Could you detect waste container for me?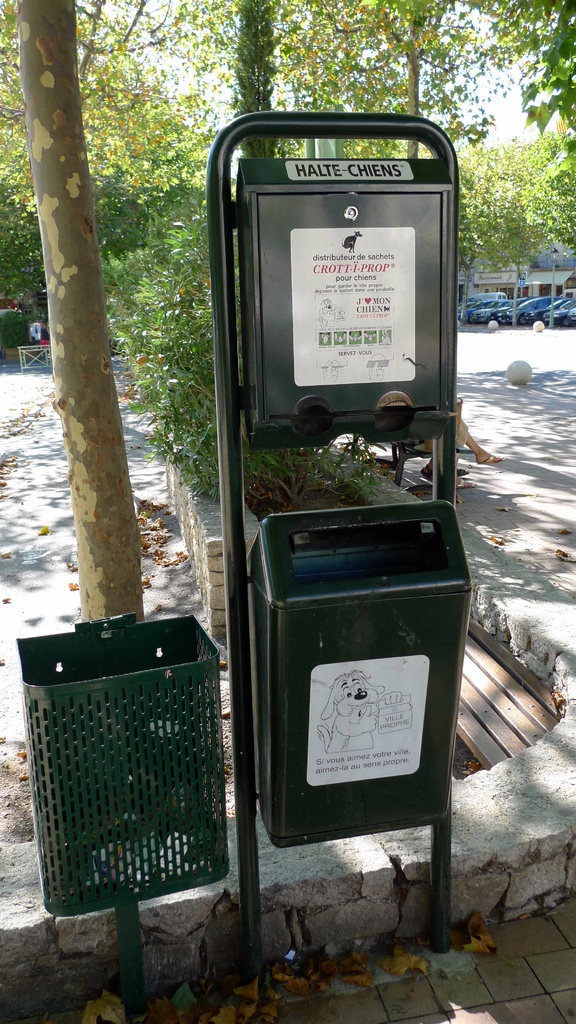
Detection result: l=225, t=459, r=466, b=902.
